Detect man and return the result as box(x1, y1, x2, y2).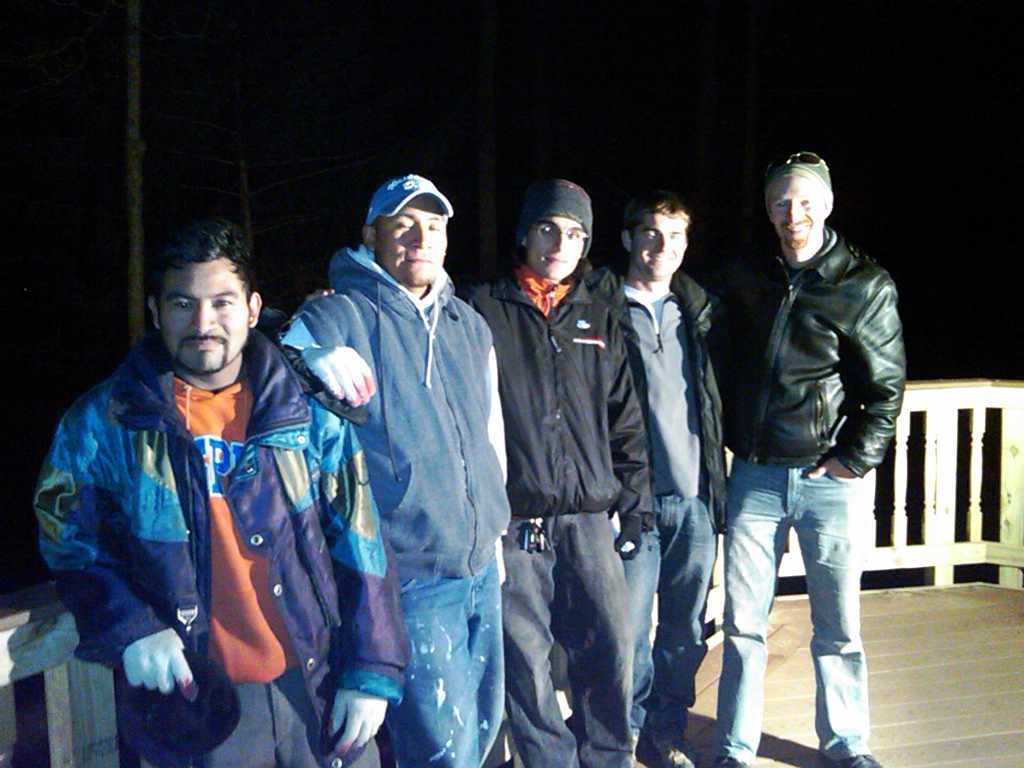
box(584, 181, 727, 767).
